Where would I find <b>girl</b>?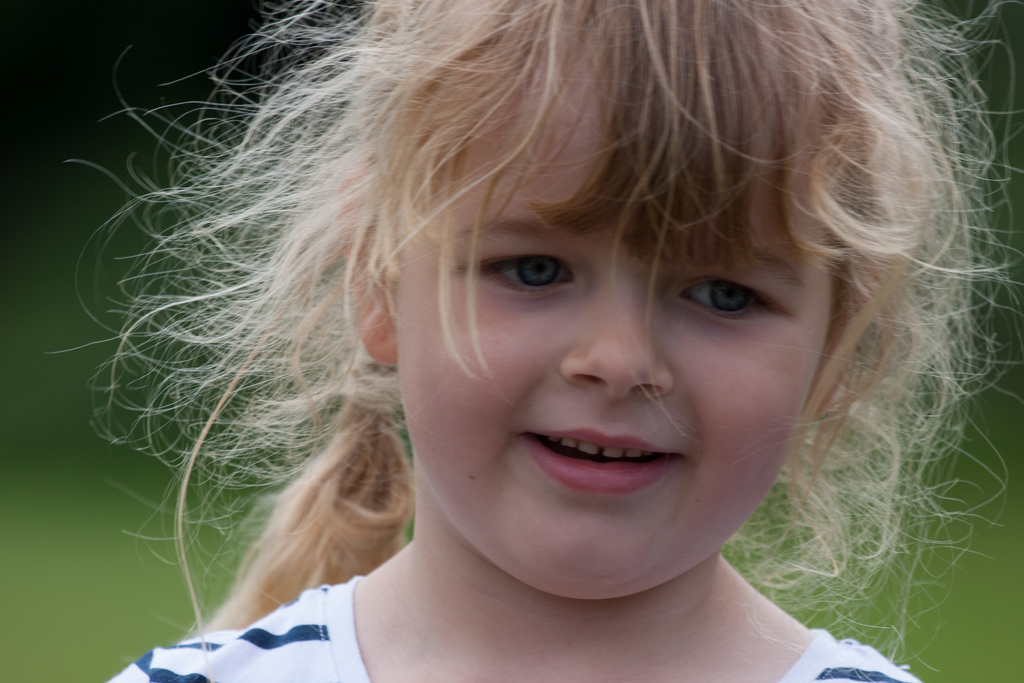
At <region>43, 0, 1023, 682</region>.
